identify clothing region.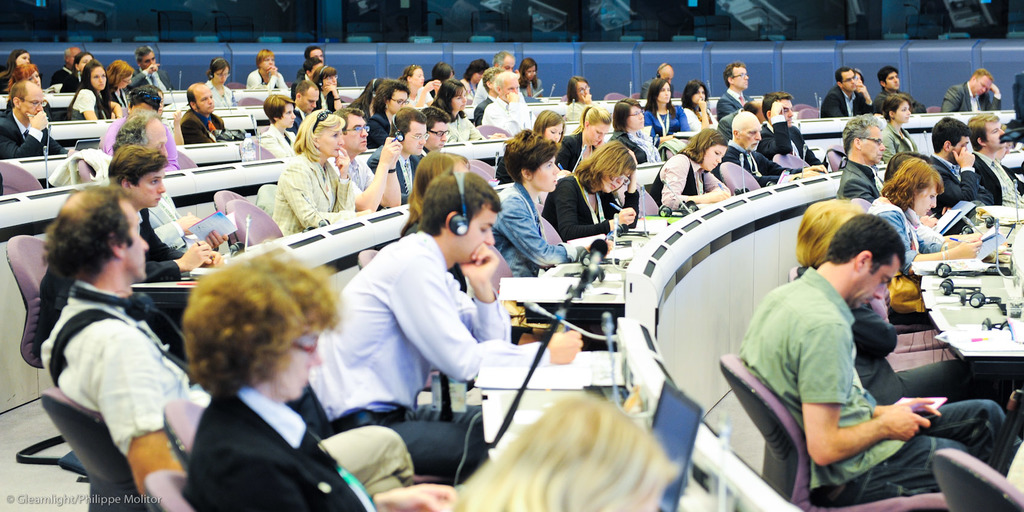
Region: [941,79,1001,113].
